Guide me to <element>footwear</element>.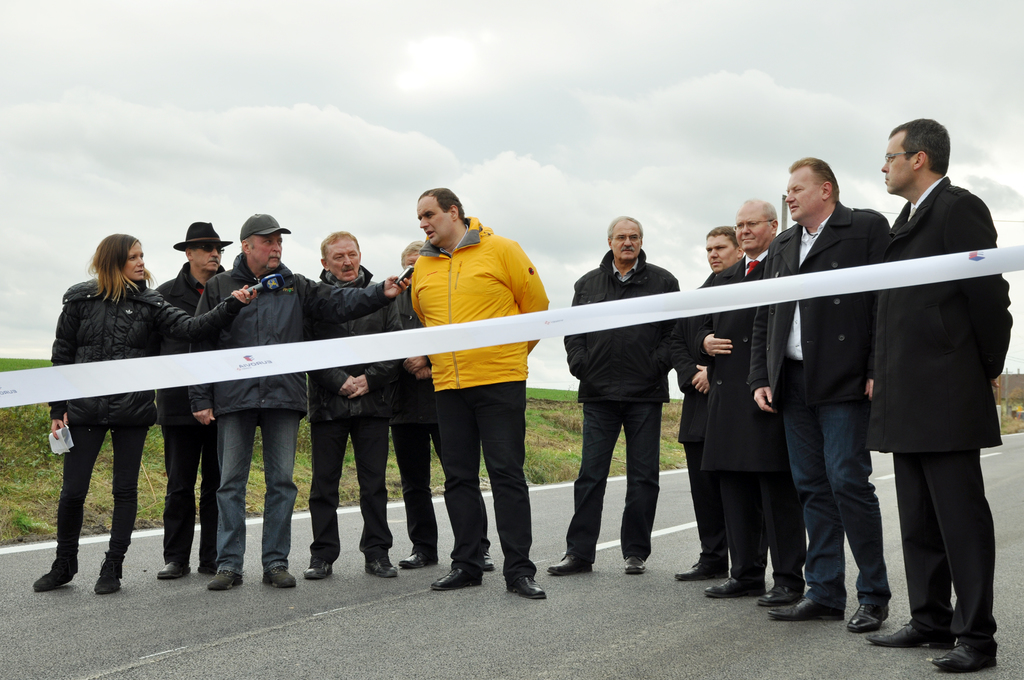
Guidance: select_region(675, 563, 726, 581).
